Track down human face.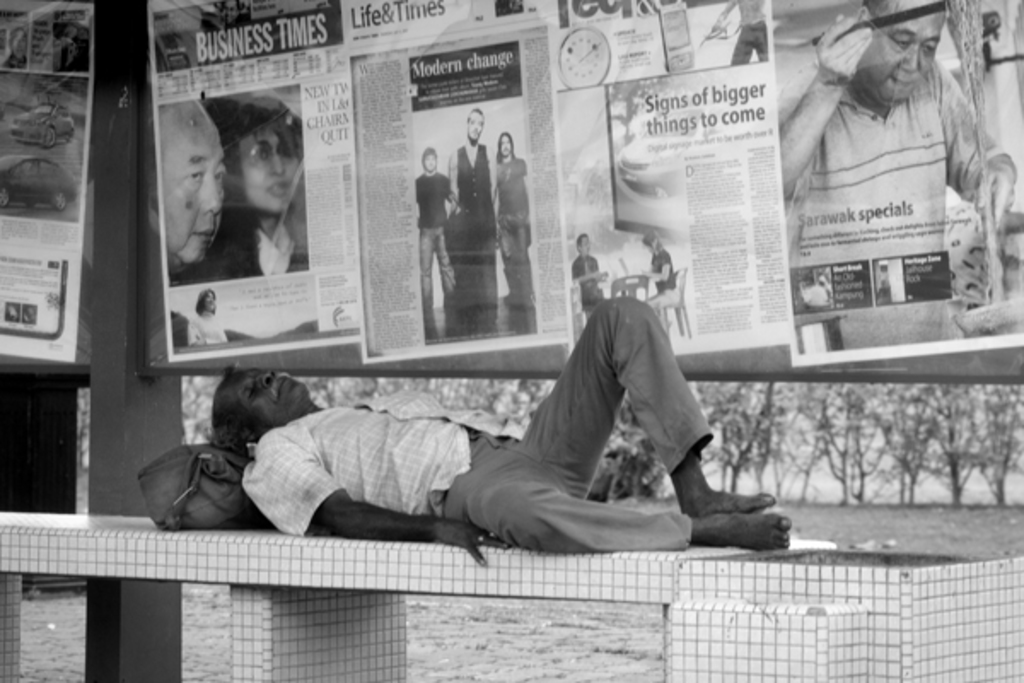
Tracked to 498 135 514 161.
